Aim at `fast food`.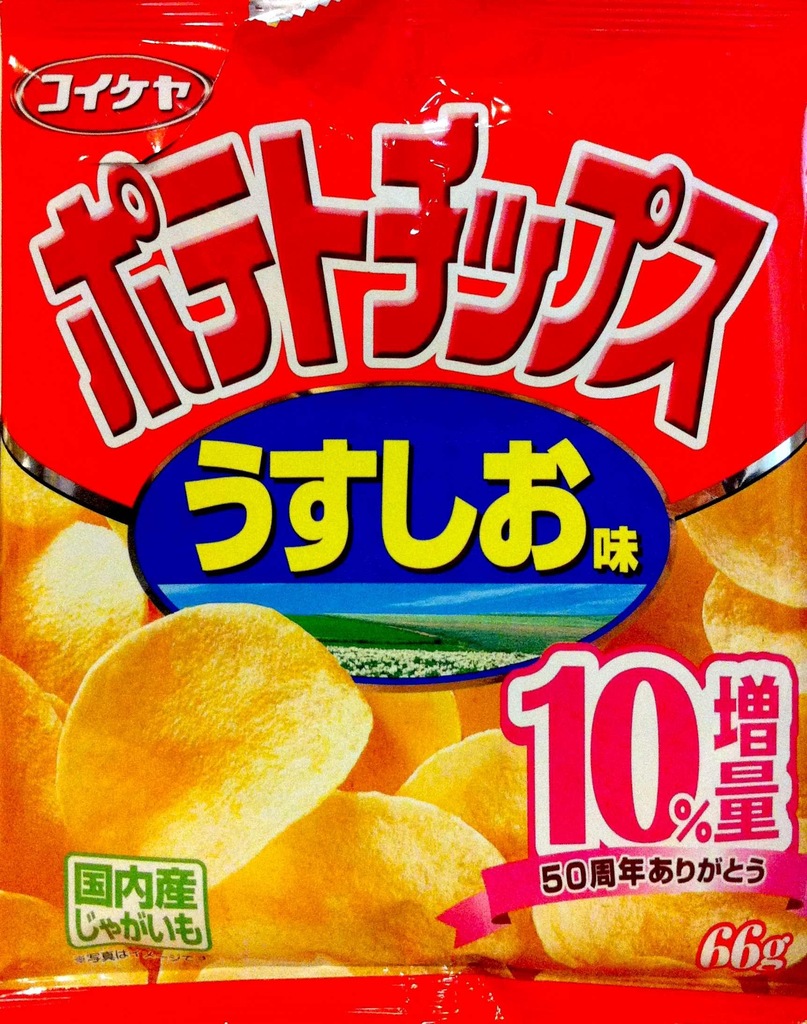
Aimed at Rect(519, 849, 806, 975).
